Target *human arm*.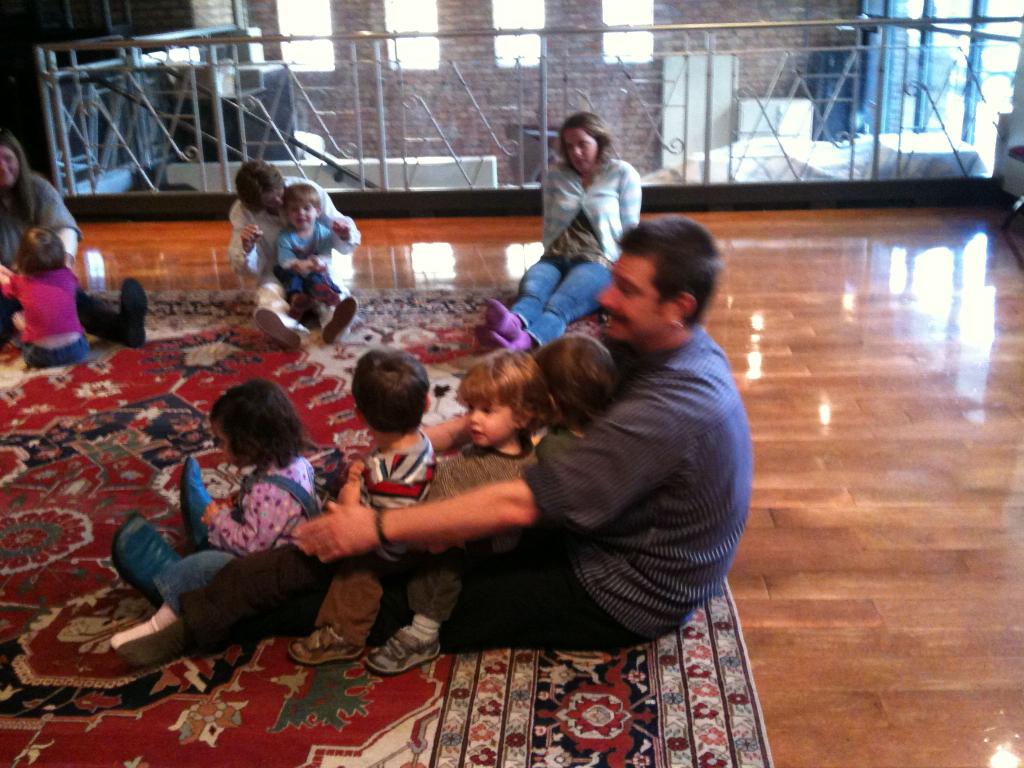
Target region: <region>313, 242, 333, 274</region>.
